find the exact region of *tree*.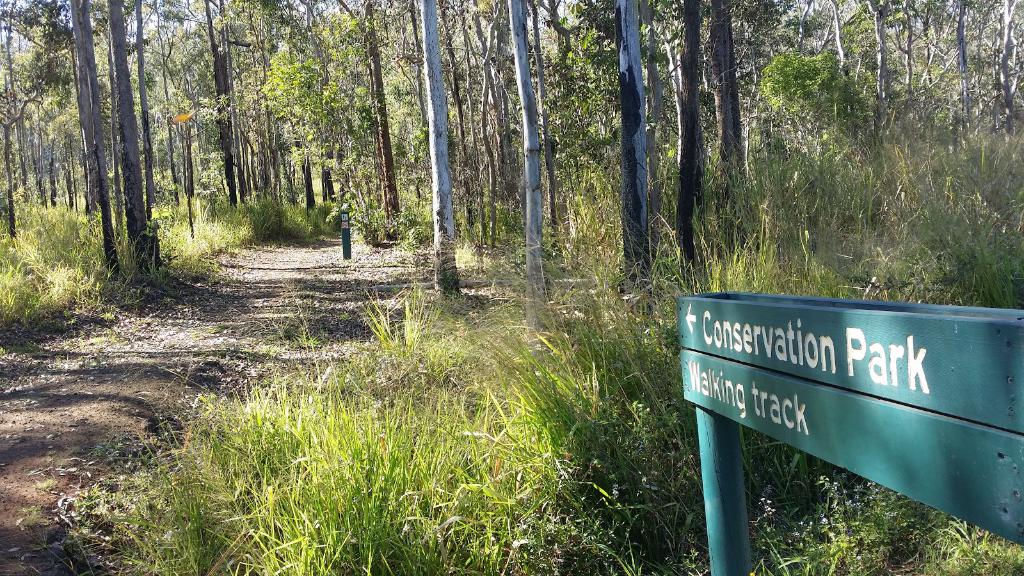
Exact region: (left=865, top=0, right=891, bottom=93).
